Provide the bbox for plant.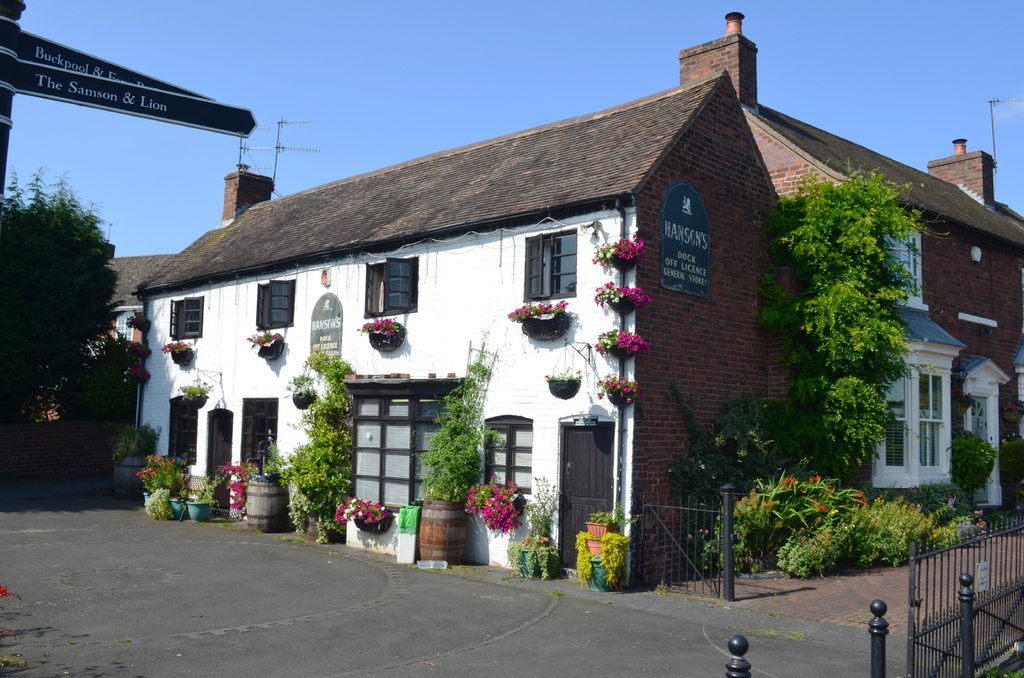
(x1=594, y1=278, x2=649, y2=314).
